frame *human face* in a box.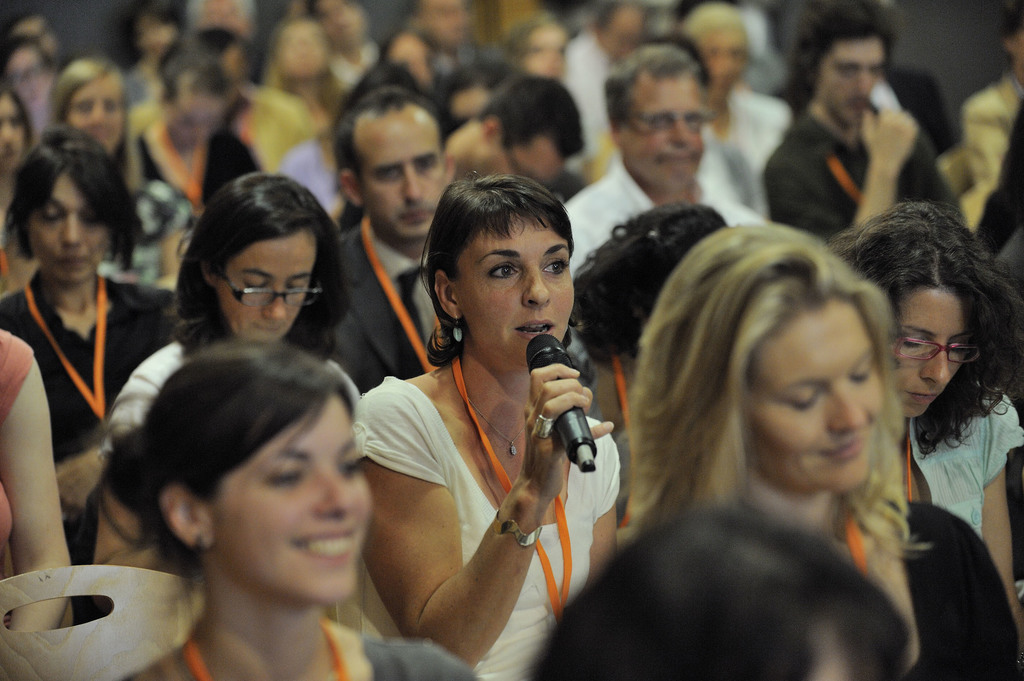
x1=626, y1=77, x2=710, y2=188.
